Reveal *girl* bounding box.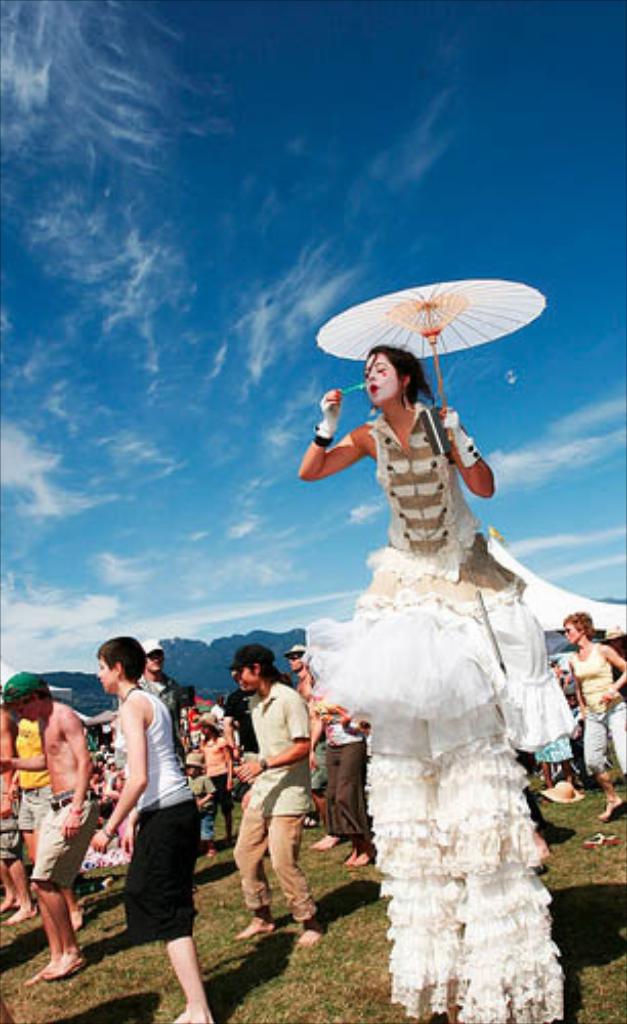
Revealed: x1=563, y1=610, x2=625, y2=819.
